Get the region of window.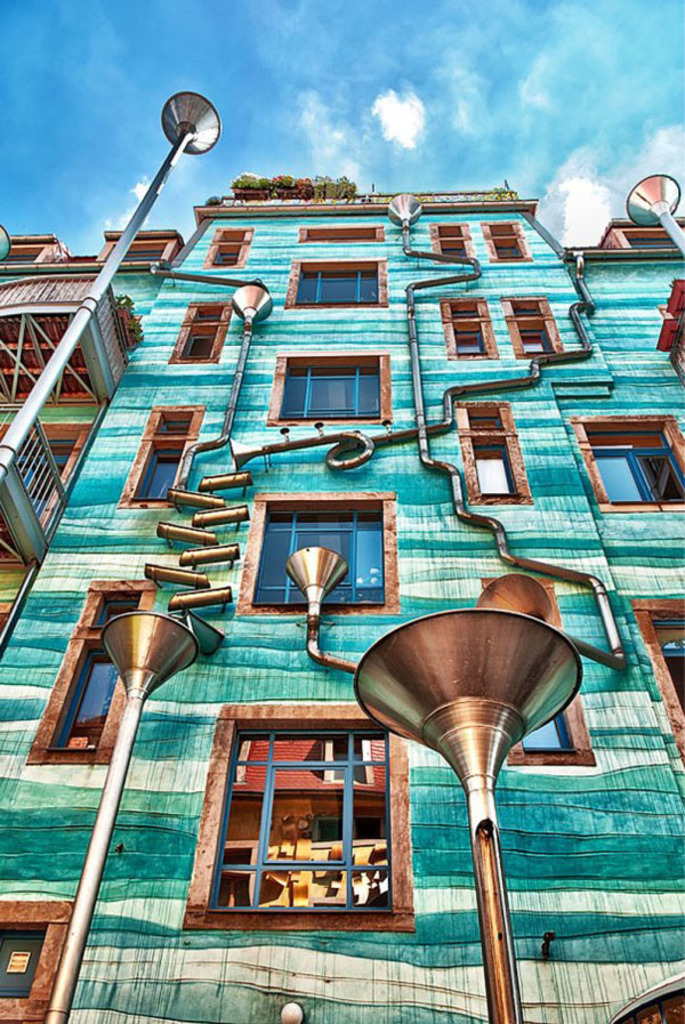
crop(441, 297, 505, 362).
